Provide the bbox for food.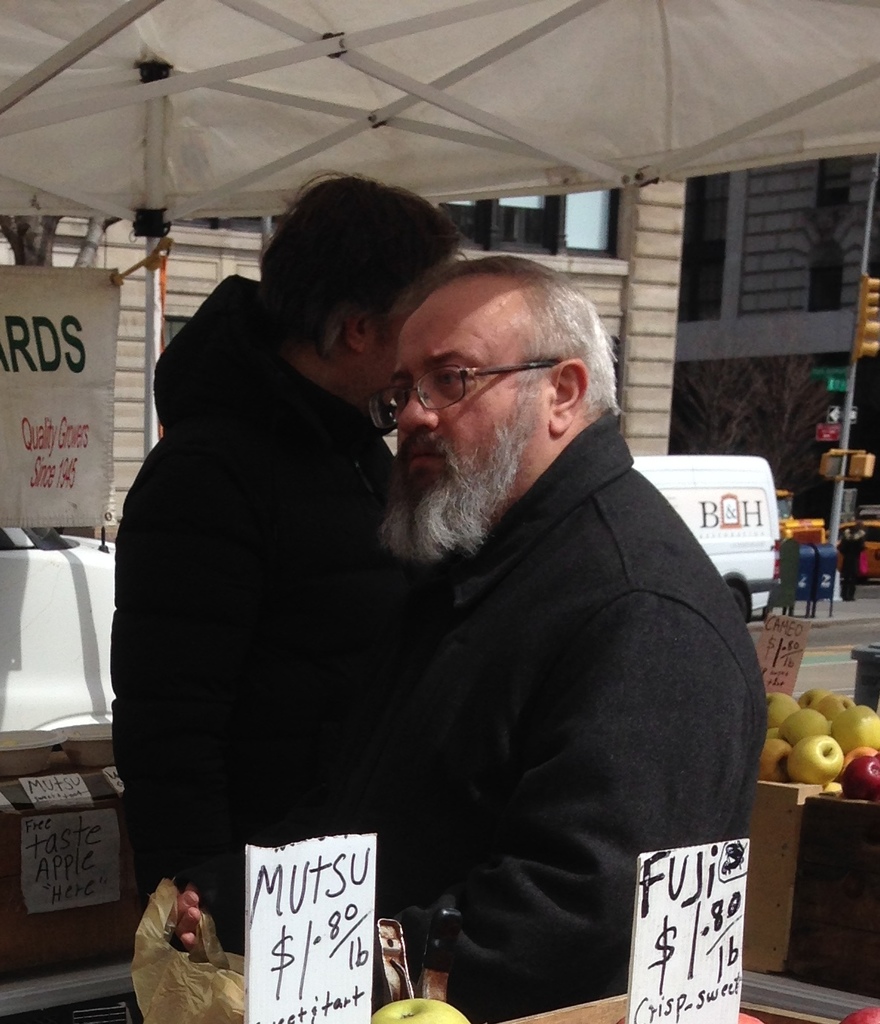
detection(354, 995, 474, 1023).
